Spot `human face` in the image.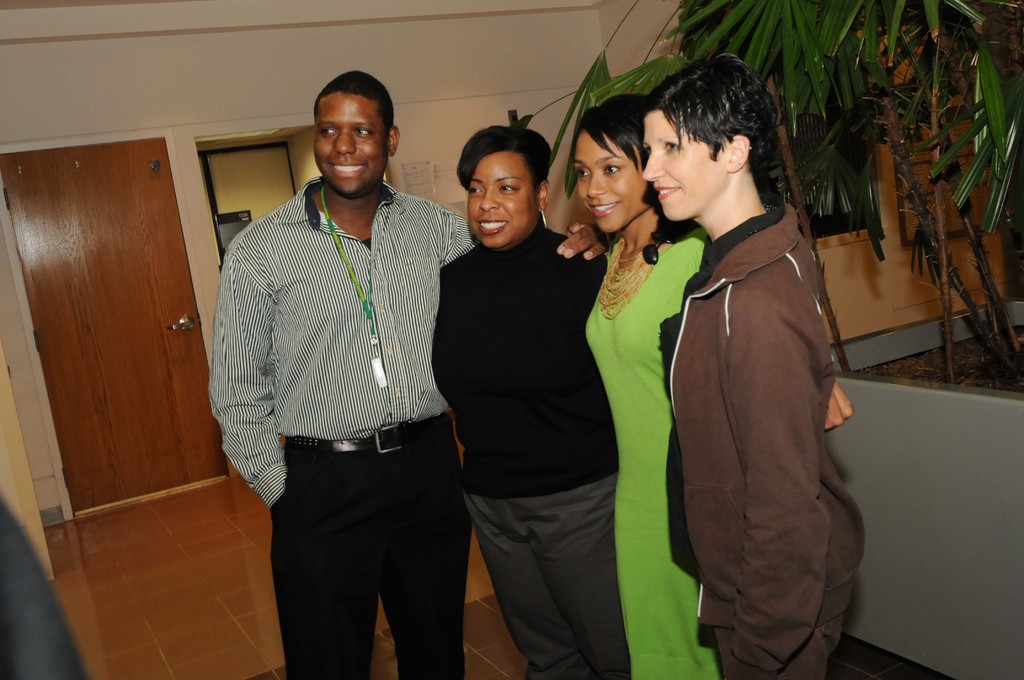
`human face` found at bbox(574, 130, 643, 235).
